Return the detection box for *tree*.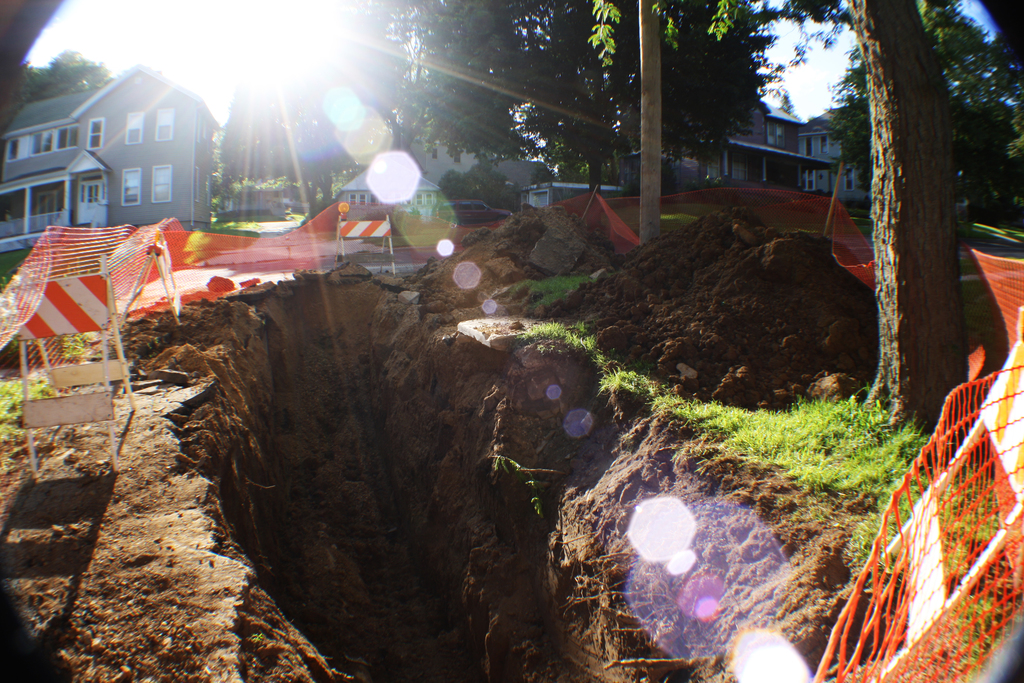
pyautogui.locateOnScreen(24, 43, 135, 110).
